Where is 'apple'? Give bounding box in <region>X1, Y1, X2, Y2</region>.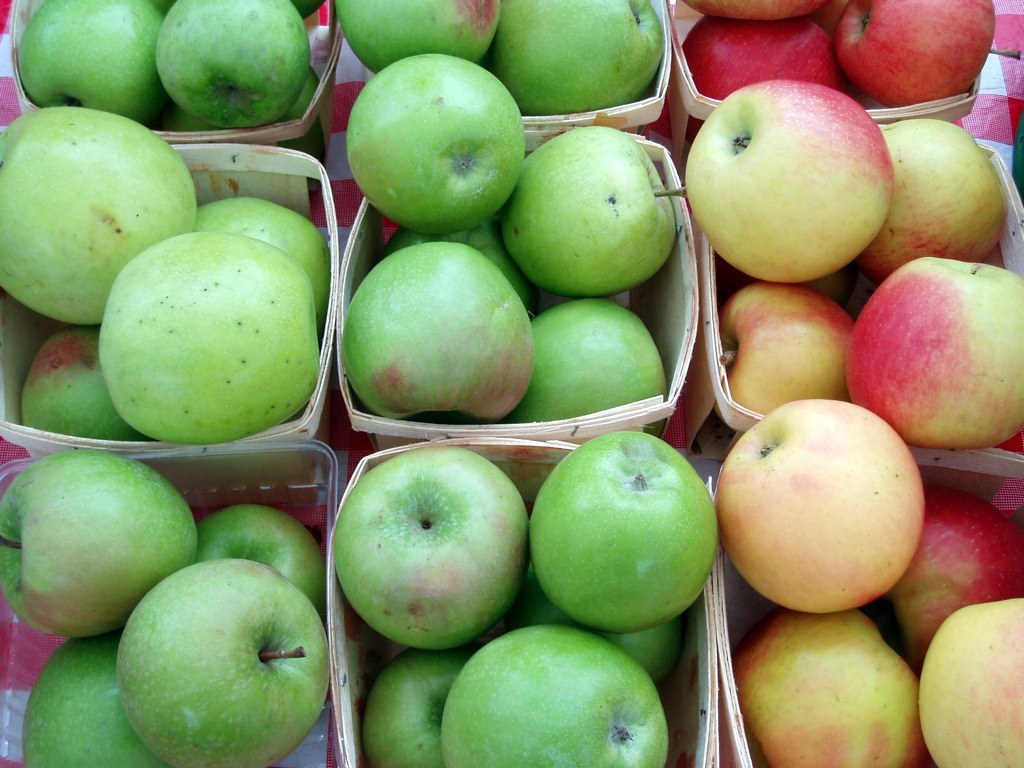
<region>18, 0, 171, 125</region>.
